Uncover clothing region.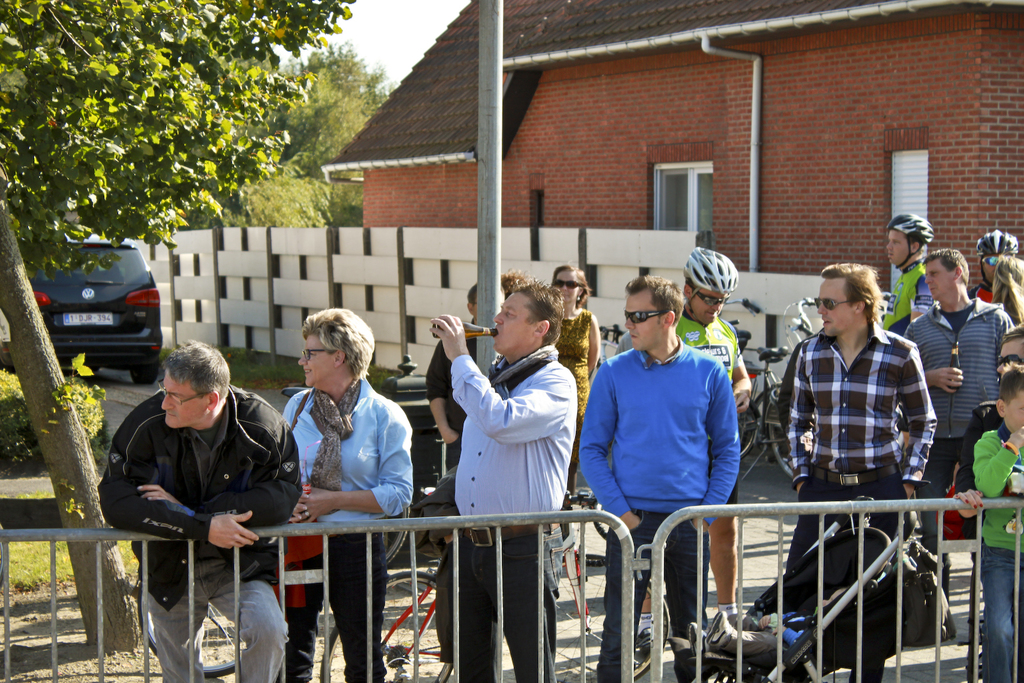
Uncovered: (left=903, top=293, right=1013, bottom=538).
